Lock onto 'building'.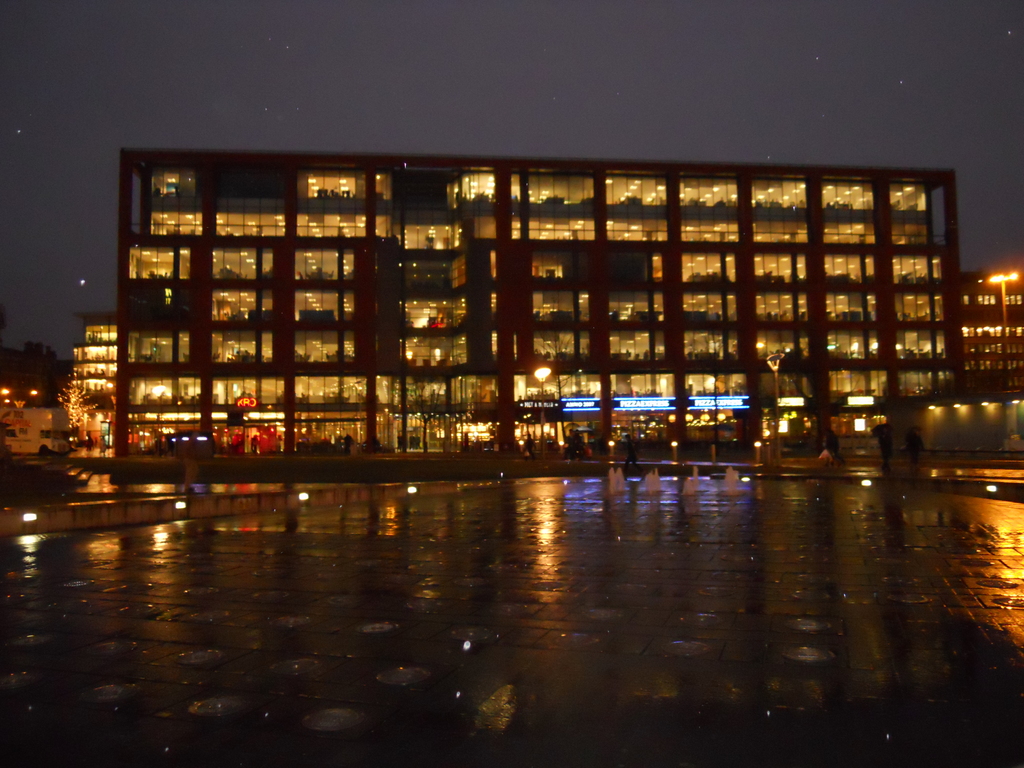
Locked: l=106, t=145, r=970, b=458.
